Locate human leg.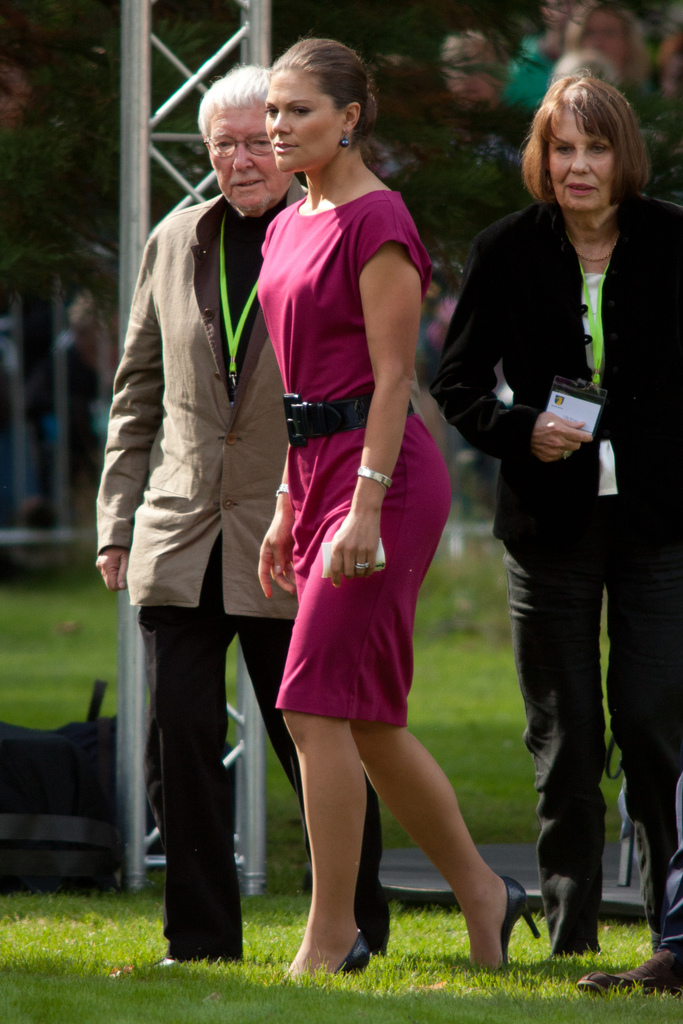
Bounding box: region(576, 848, 682, 995).
